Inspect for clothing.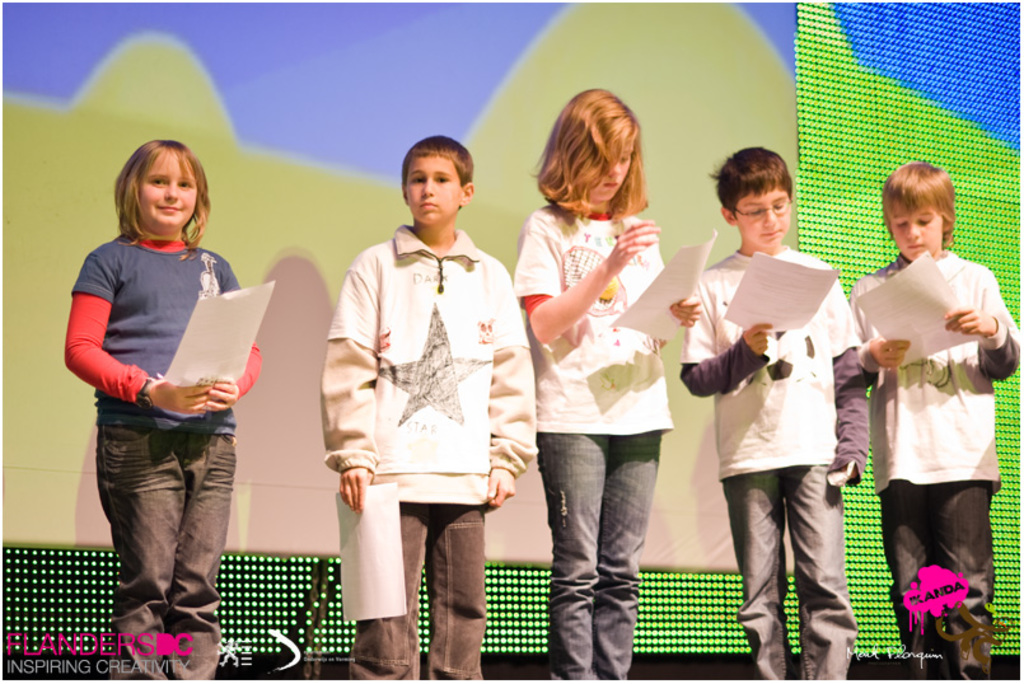
Inspection: 67 233 254 683.
